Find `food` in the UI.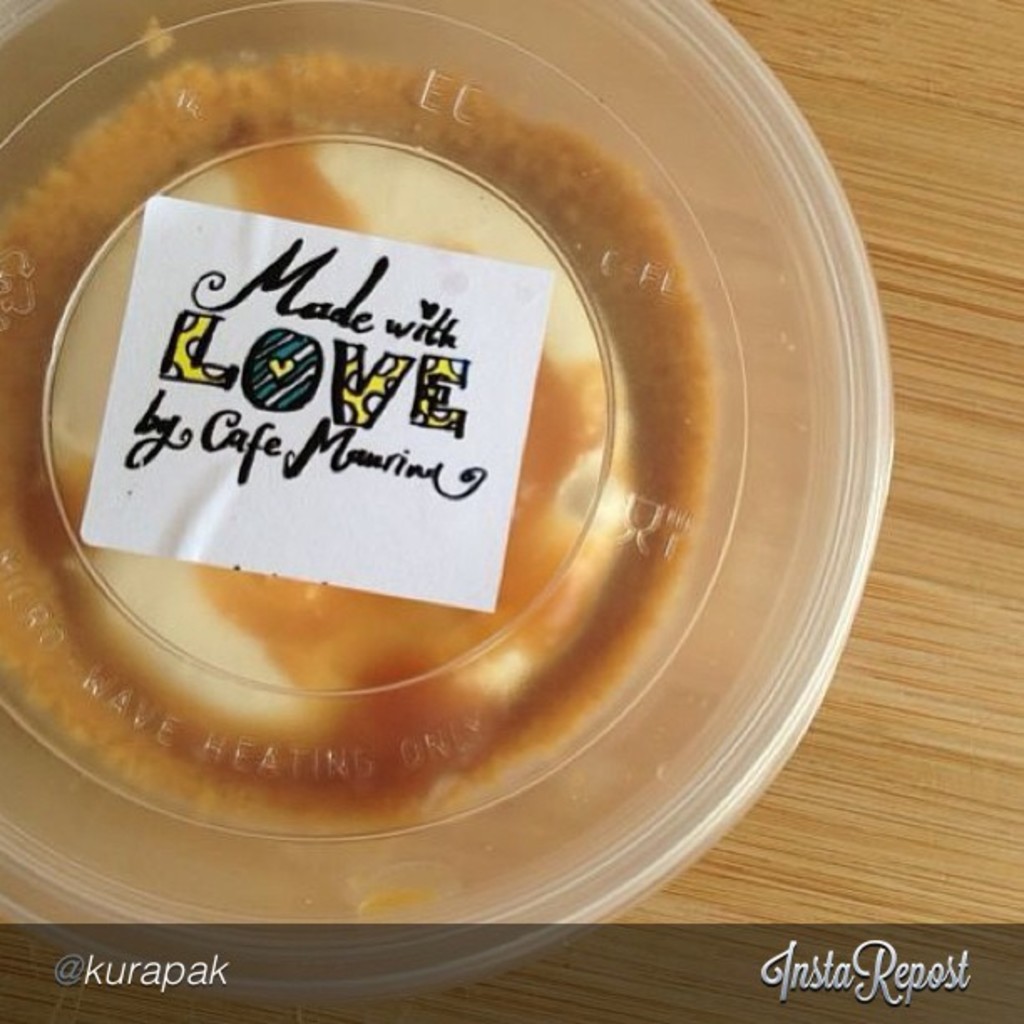
UI element at left=5, top=112, right=788, bottom=845.
